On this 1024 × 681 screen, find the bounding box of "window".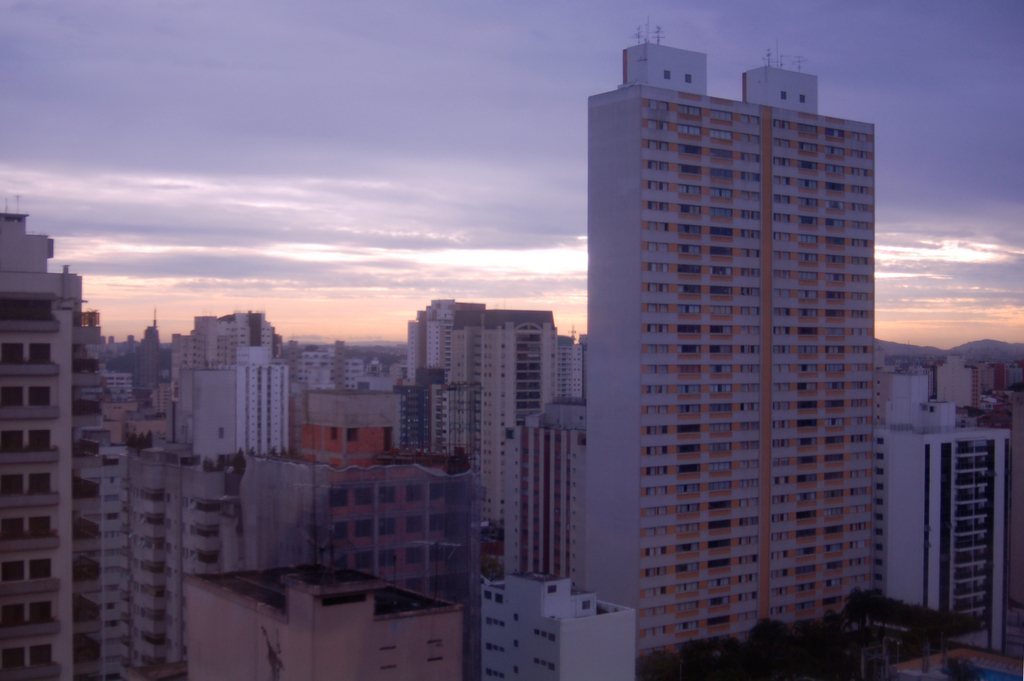
Bounding box: region(660, 488, 666, 493).
